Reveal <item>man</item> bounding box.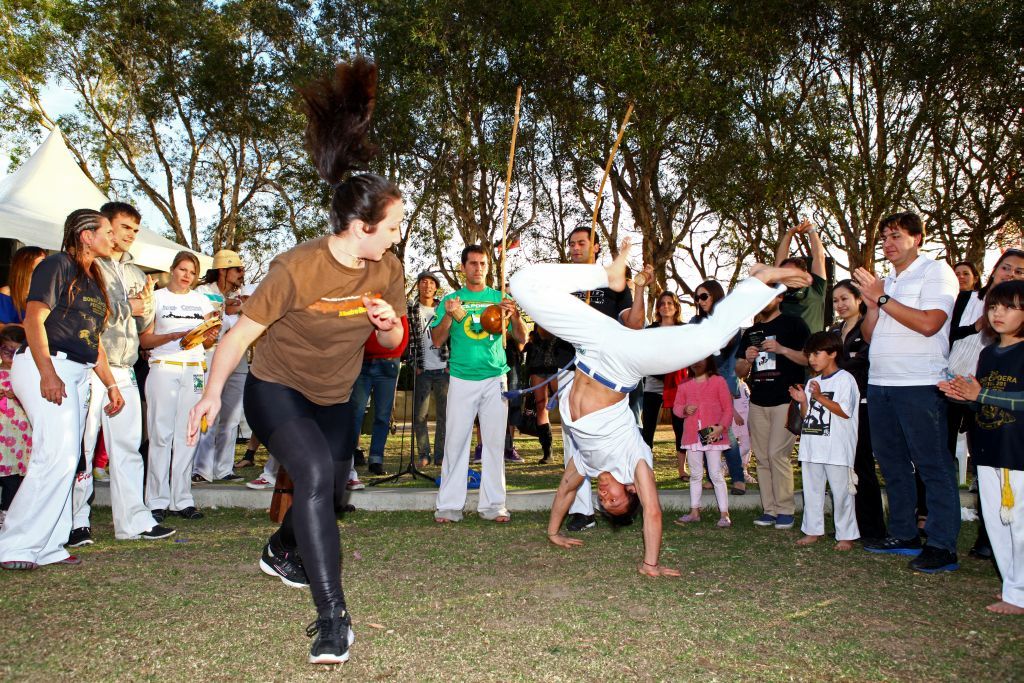
Revealed: (222,159,401,679).
